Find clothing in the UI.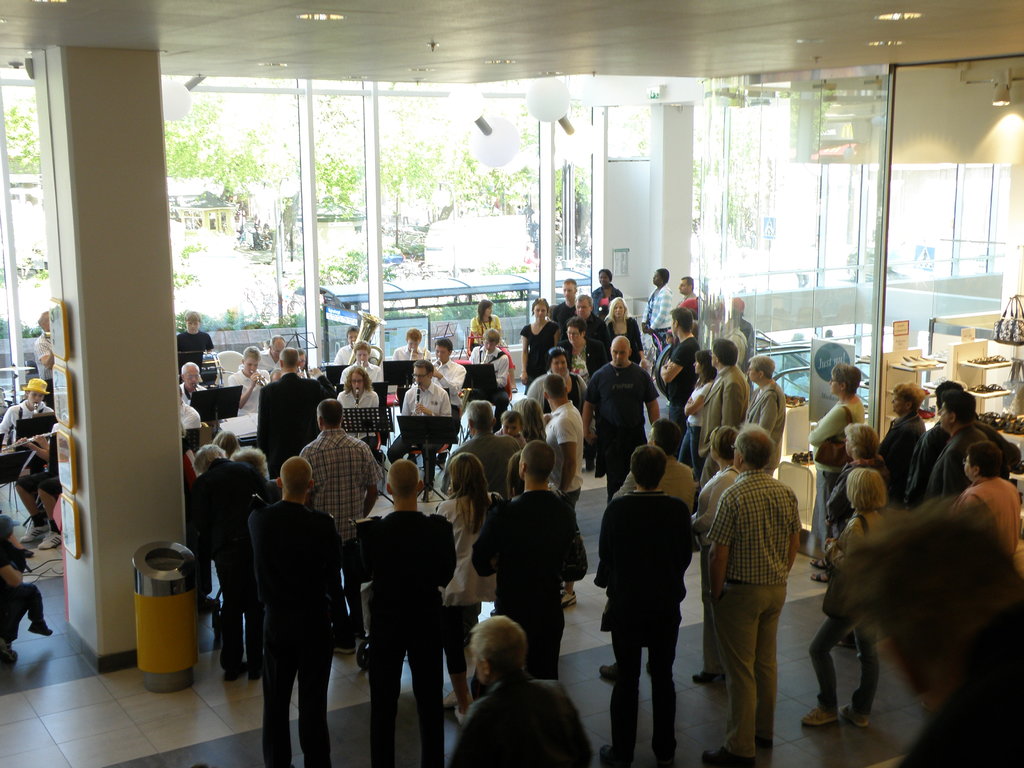
UI element at Rect(470, 314, 512, 368).
